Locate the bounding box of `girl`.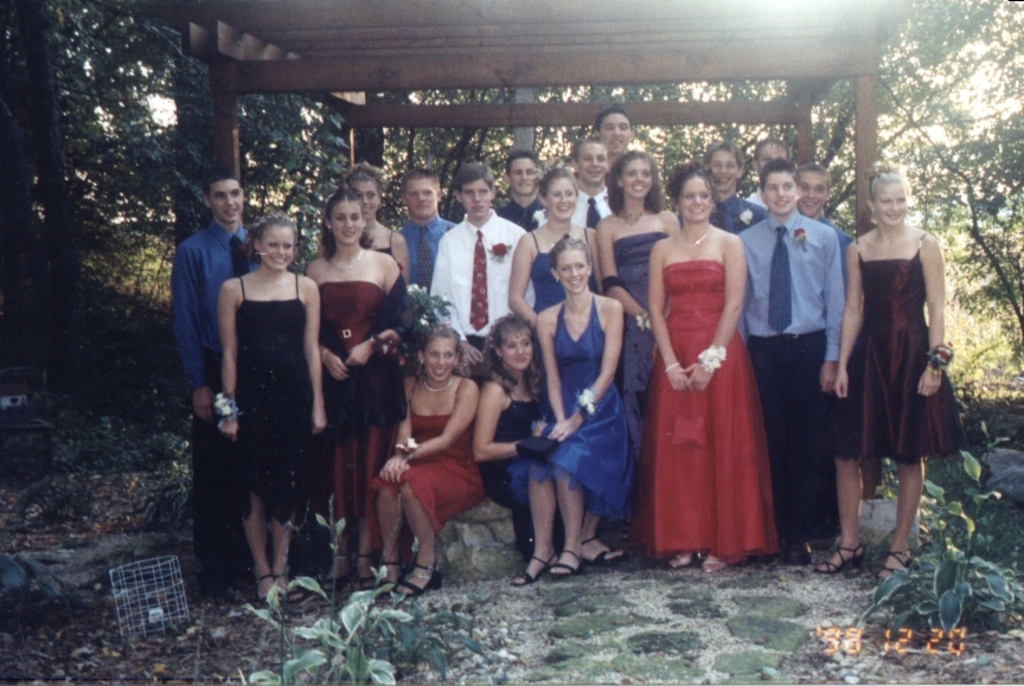
Bounding box: BBox(513, 239, 635, 582).
